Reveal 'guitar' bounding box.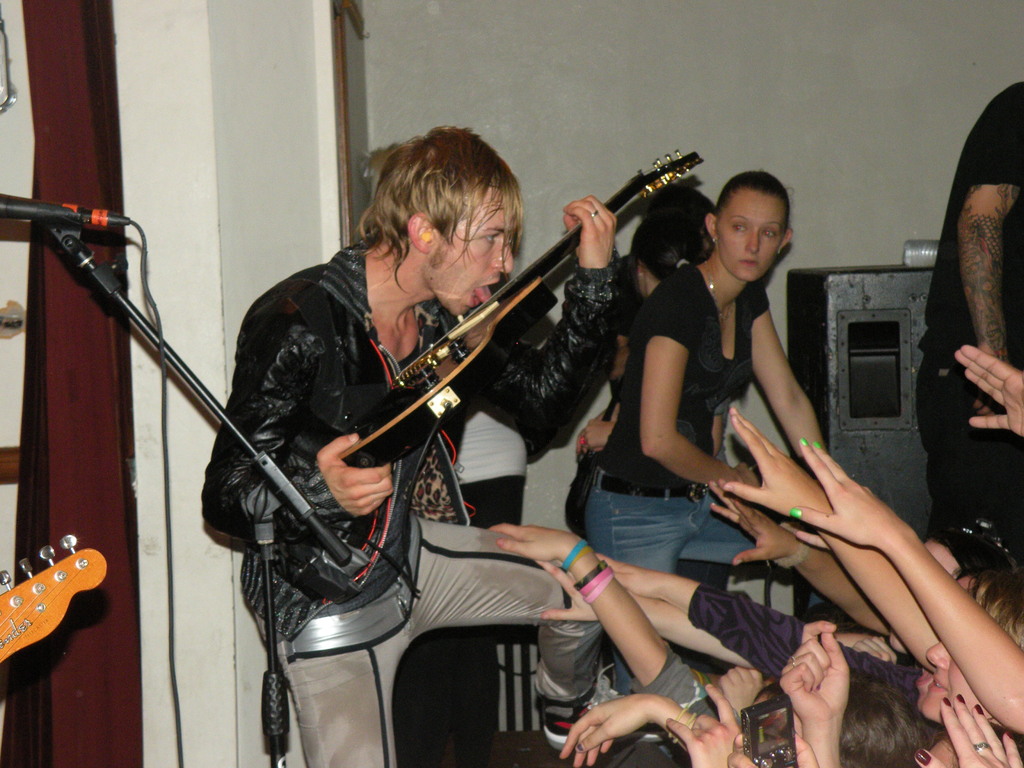
Revealed: (x1=272, y1=142, x2=706, y2=471).
